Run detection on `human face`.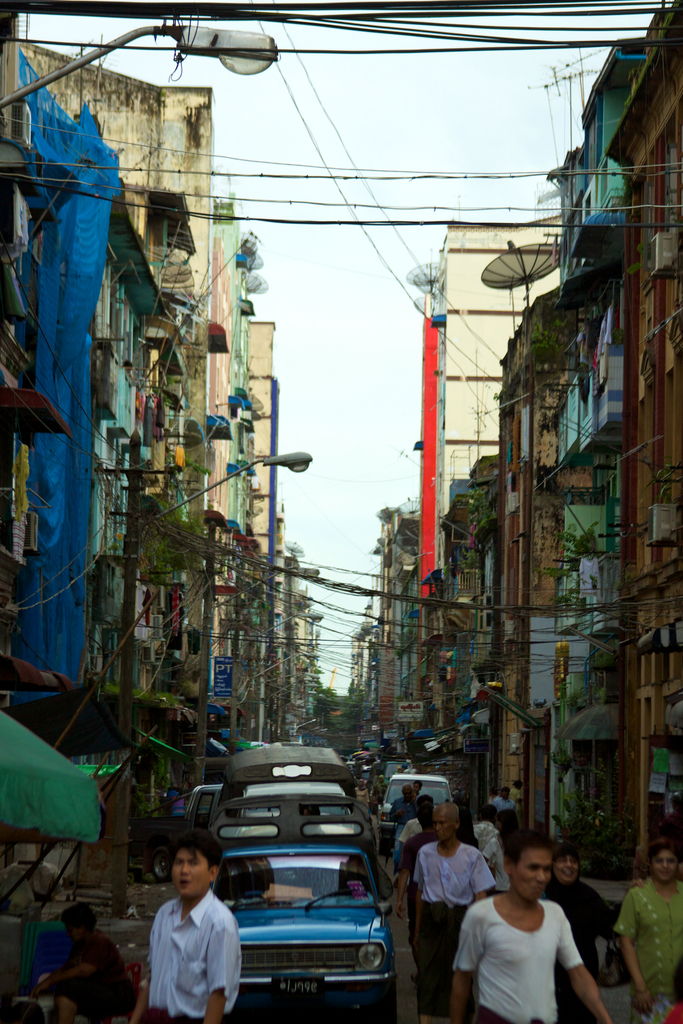
Result: crop(656, 851, 677, 883).
